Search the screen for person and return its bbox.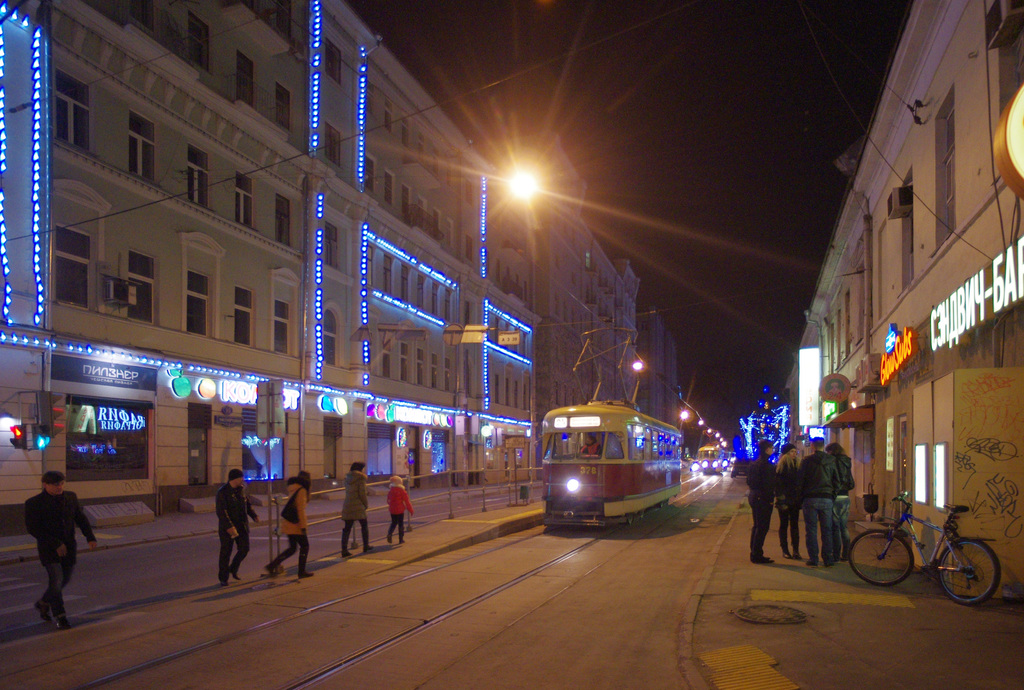
Found: left=386, top=478, right=411, bottom=542.
